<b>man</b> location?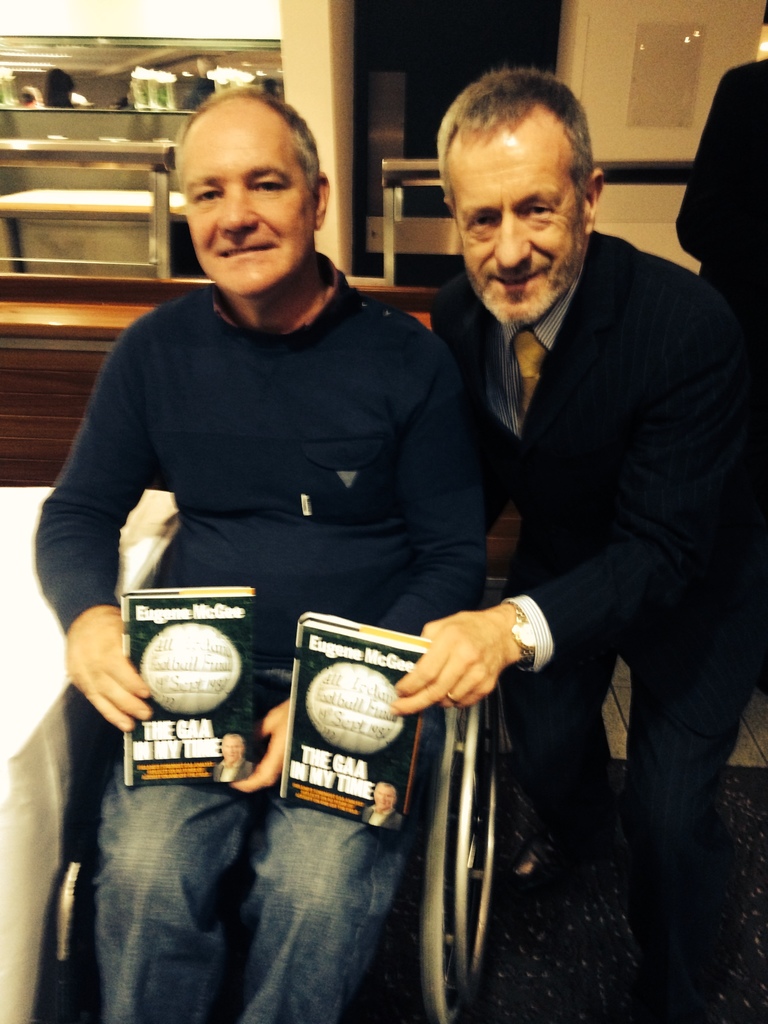
(x1=390, y1=70, x2=746, y2=979)
